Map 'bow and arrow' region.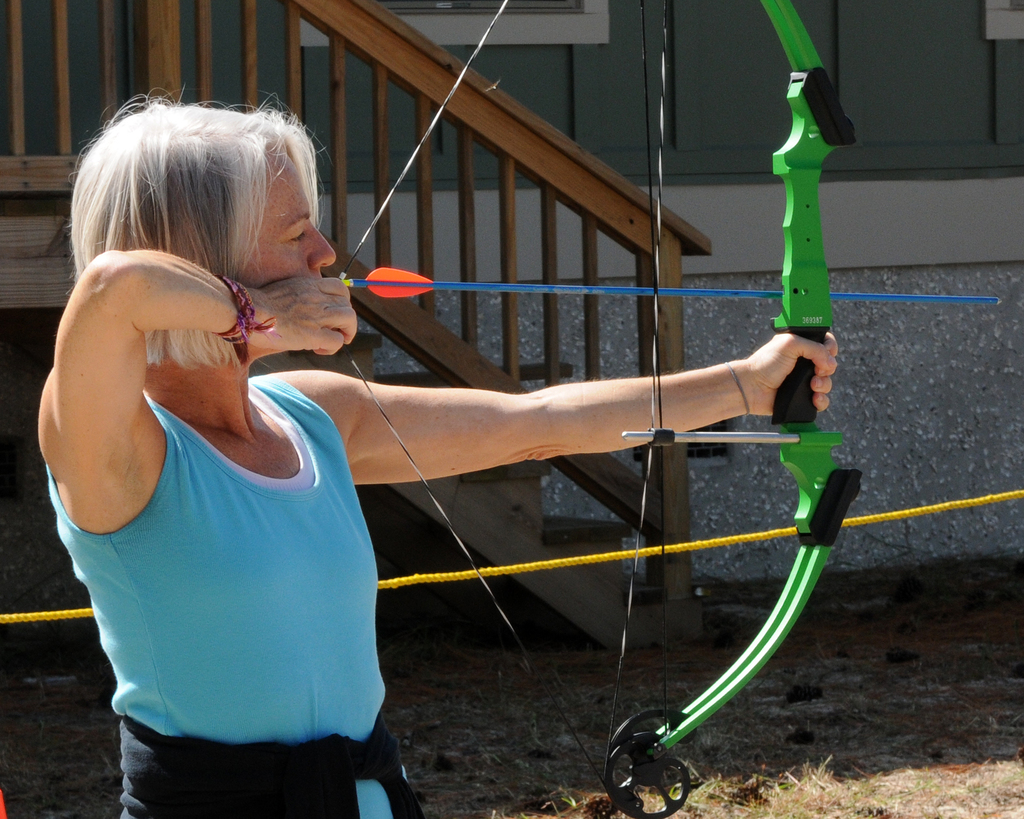
Mapped to <bbox>334, 0, 1001, 818</bbox>.
